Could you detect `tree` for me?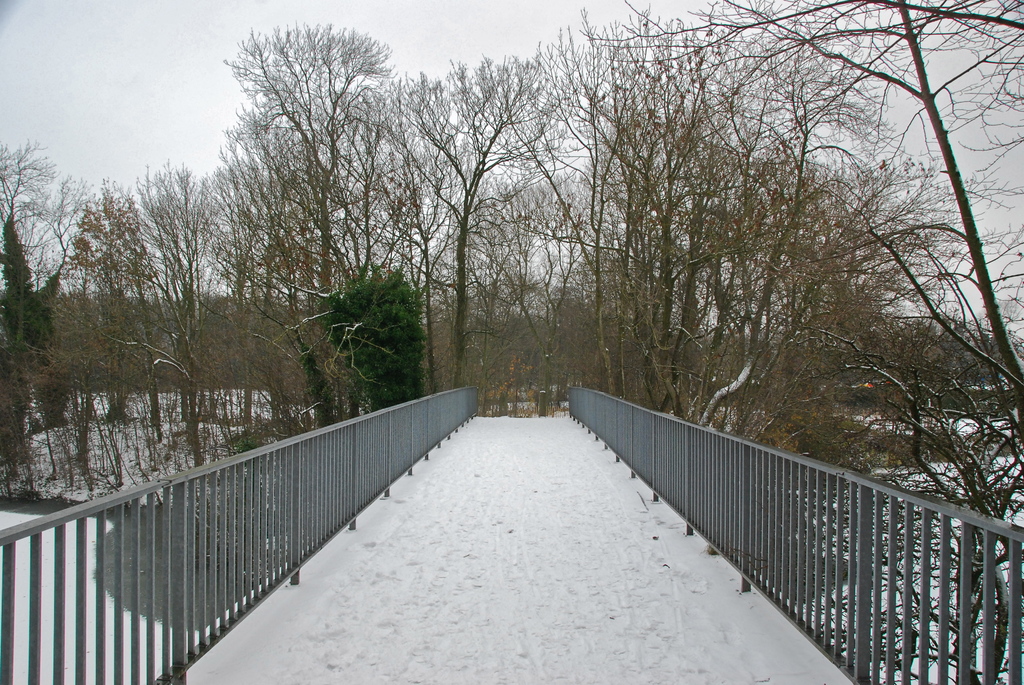
Detection result: 220/20/397/343.
